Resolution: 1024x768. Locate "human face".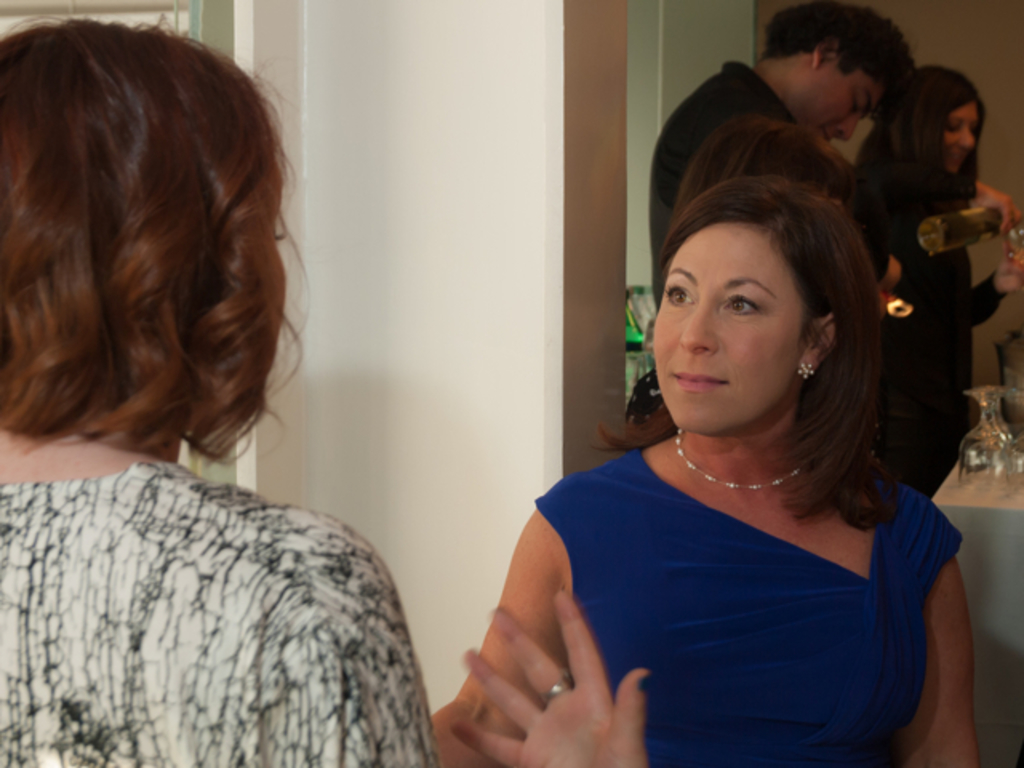
822, 66, 878, 142.
